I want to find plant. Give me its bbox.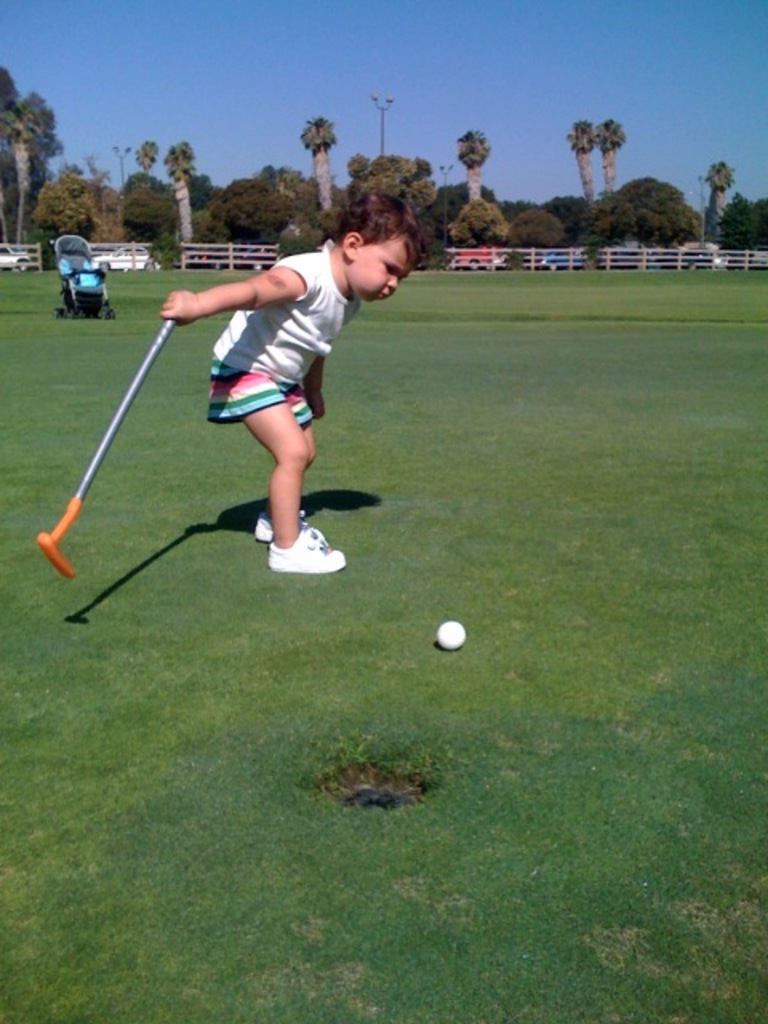
select_region(274, 235, 320, 266).
